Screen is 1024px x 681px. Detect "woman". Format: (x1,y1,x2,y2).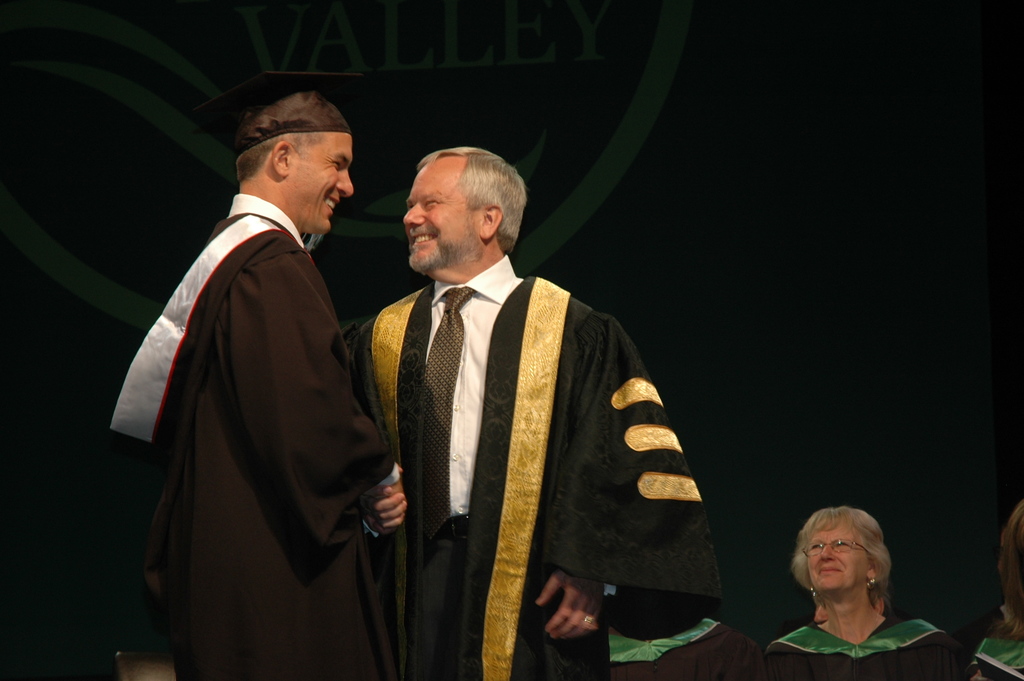
(767,500,943,673).
